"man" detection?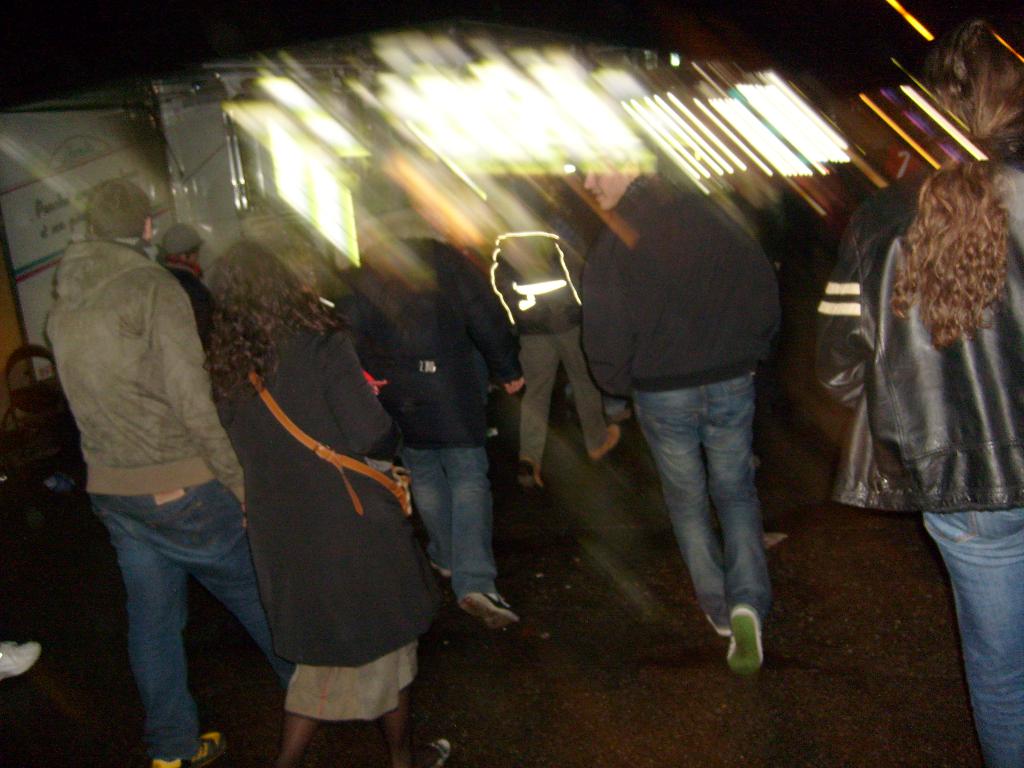
[47, 179, 295, 767]
